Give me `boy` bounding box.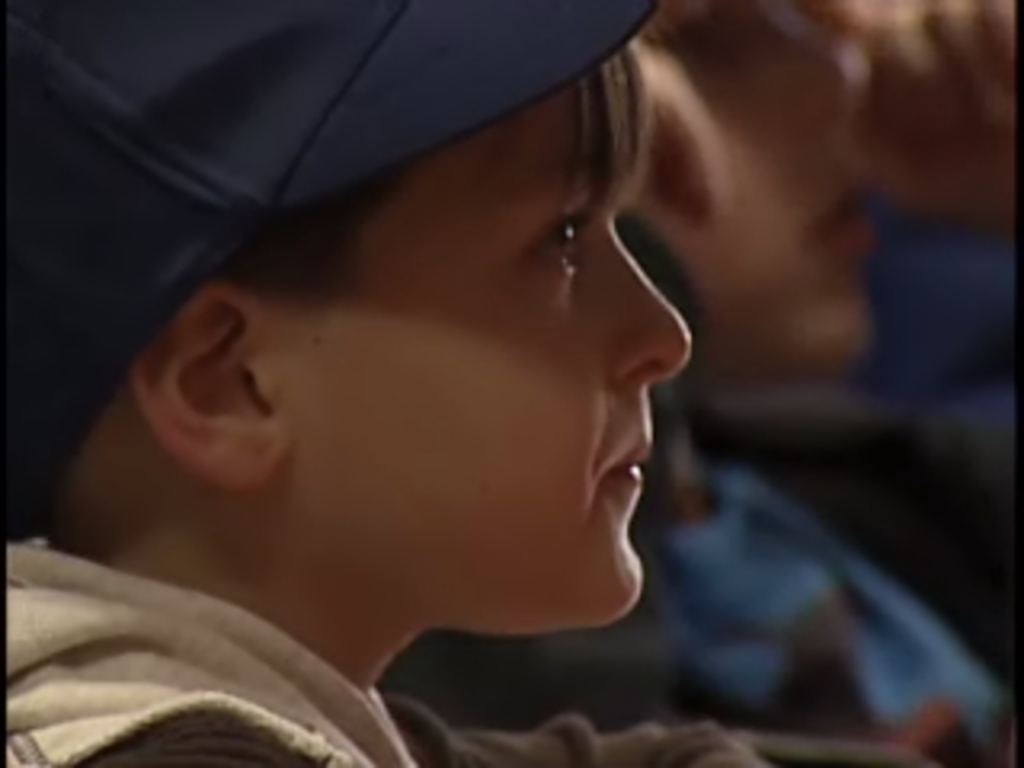
box=[29, 0, 813, 767].
